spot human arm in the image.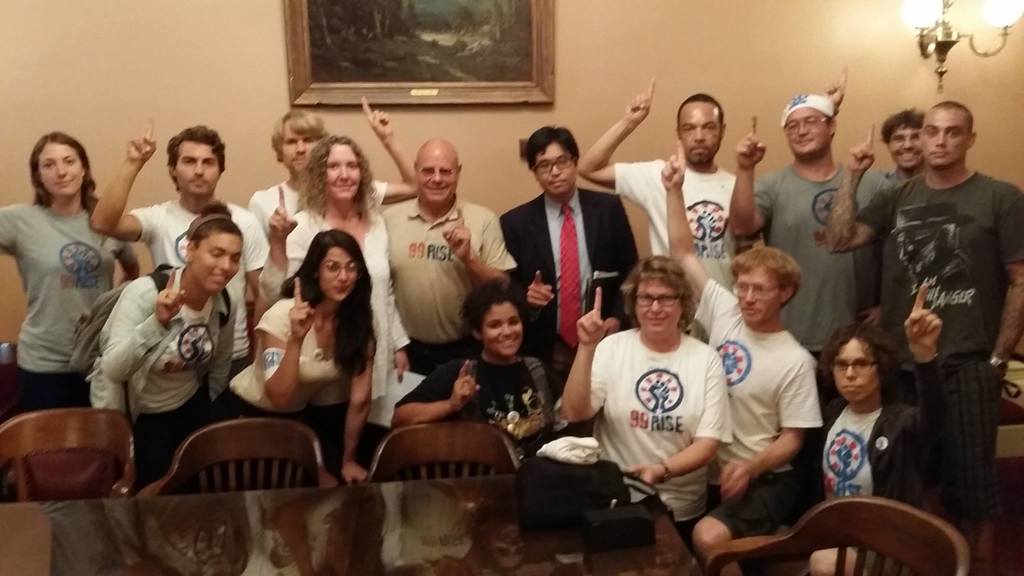
human arm found at (x1=720, y1=358, x2=821, y2=502).
